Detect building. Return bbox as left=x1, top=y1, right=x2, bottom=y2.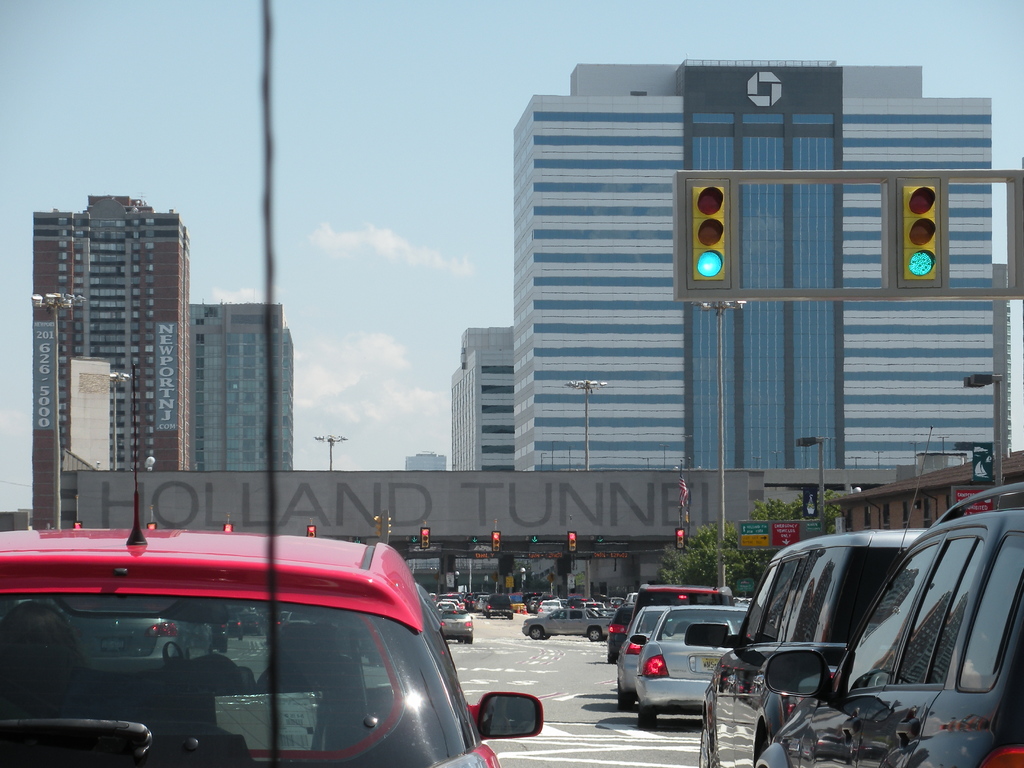
left=391, top=452, right=445, bottom=484.
